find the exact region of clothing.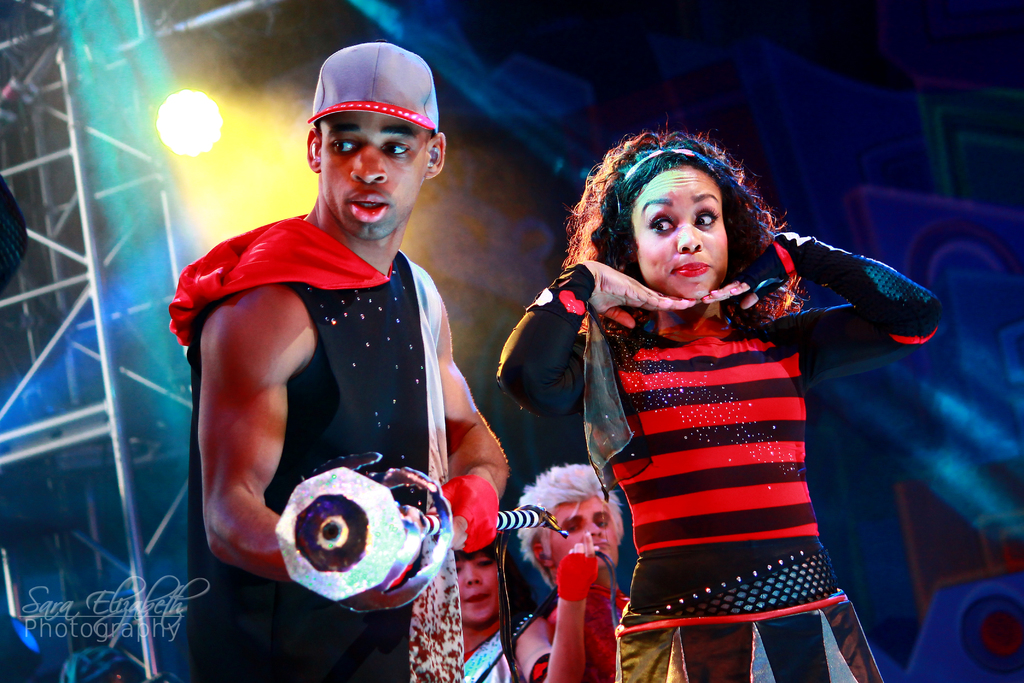
Exact region: rect(463, 616, 537, 682).
